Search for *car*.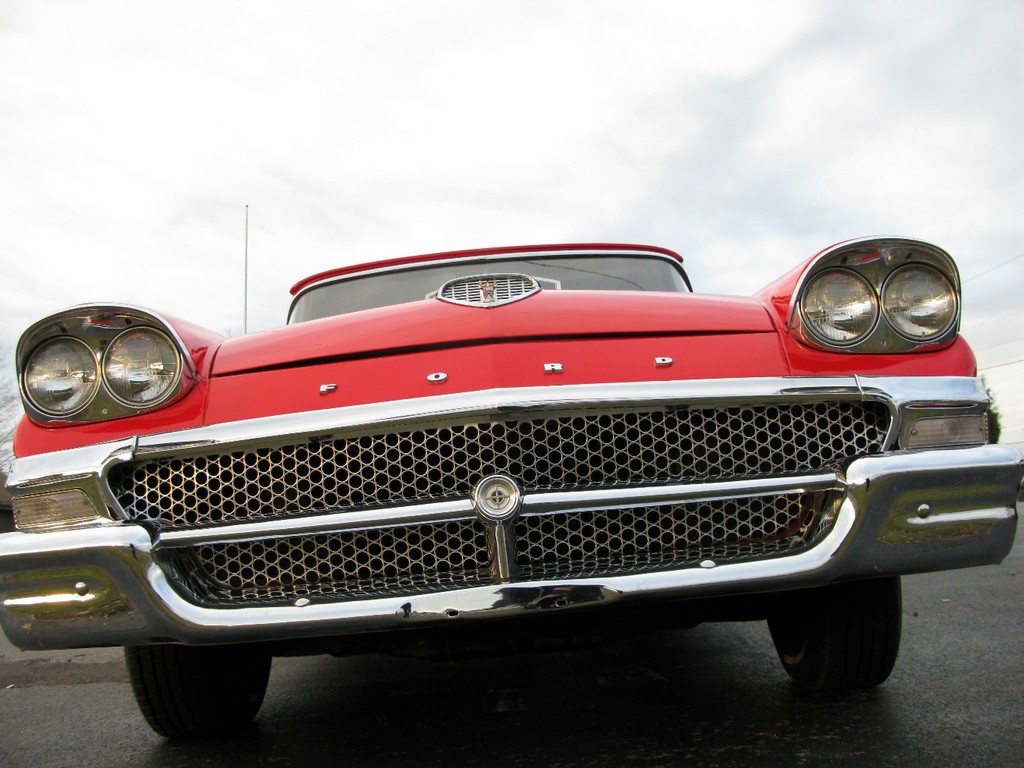
Found at detection(0, 205, 1023, 754).
